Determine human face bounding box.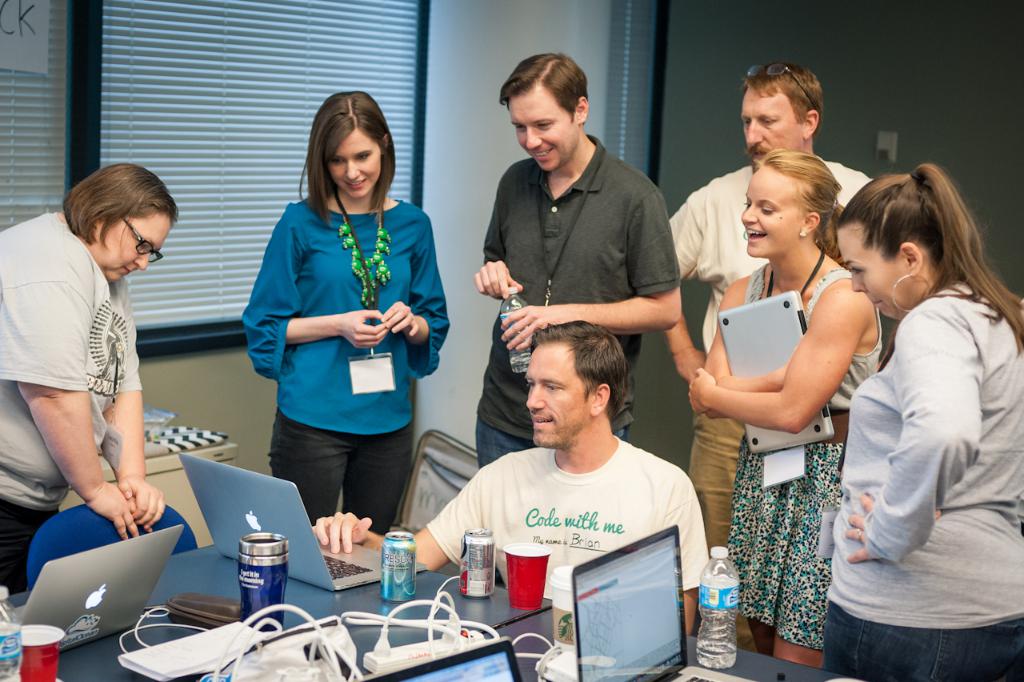
Determined: <region>747, 168, 801, 259</region>.
